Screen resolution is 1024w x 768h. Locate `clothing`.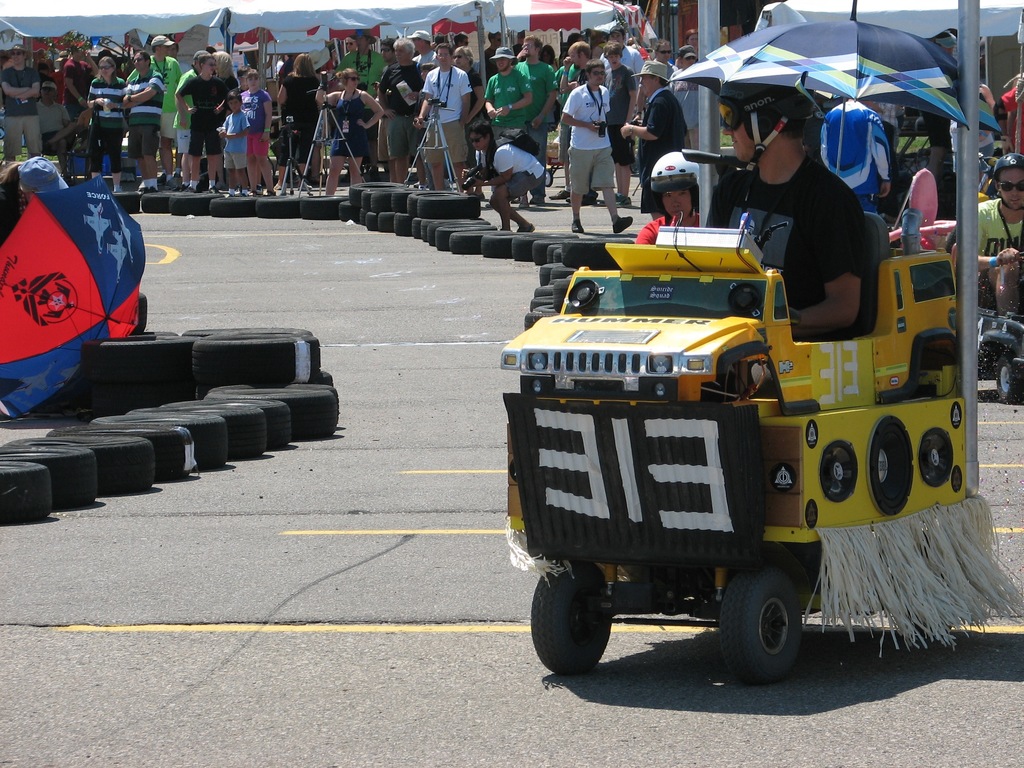
rect(276, 74, 321, 161).
